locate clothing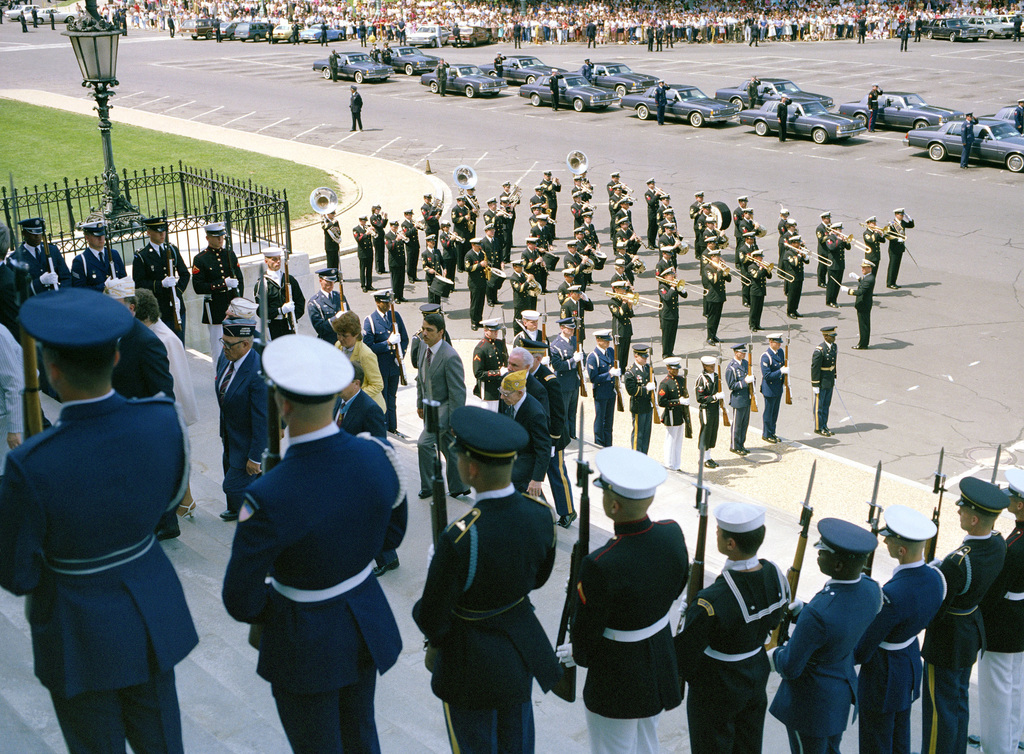
locate(960, 117, 977, 162)
